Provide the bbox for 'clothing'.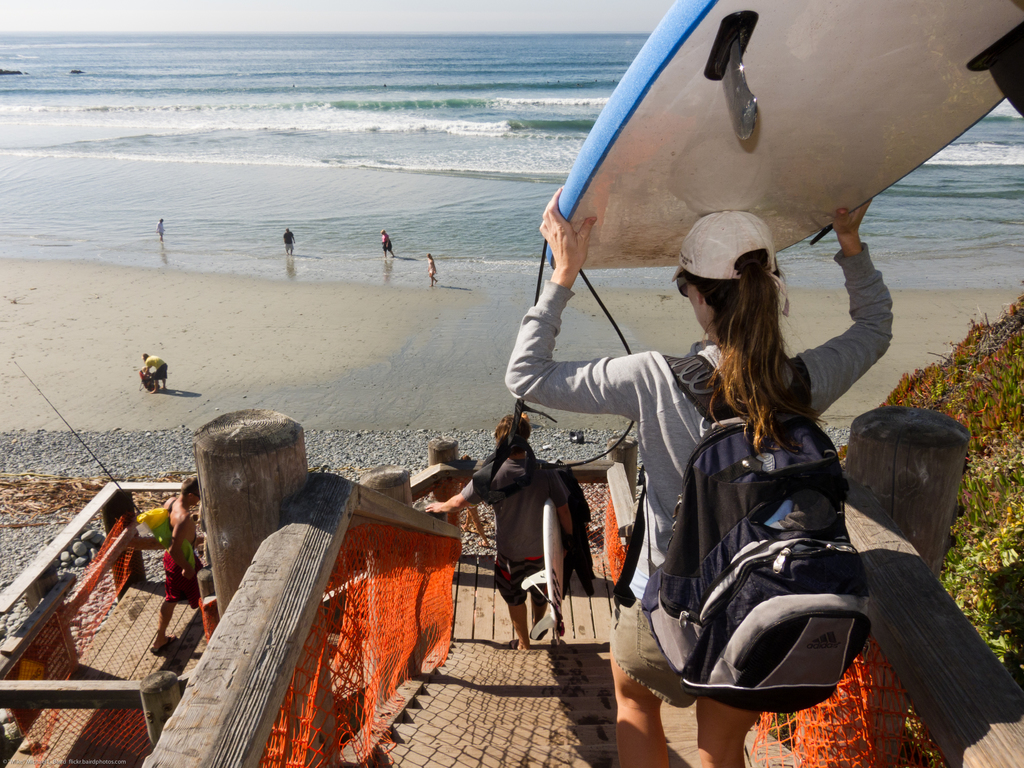
[157, 220, 164, 237].
